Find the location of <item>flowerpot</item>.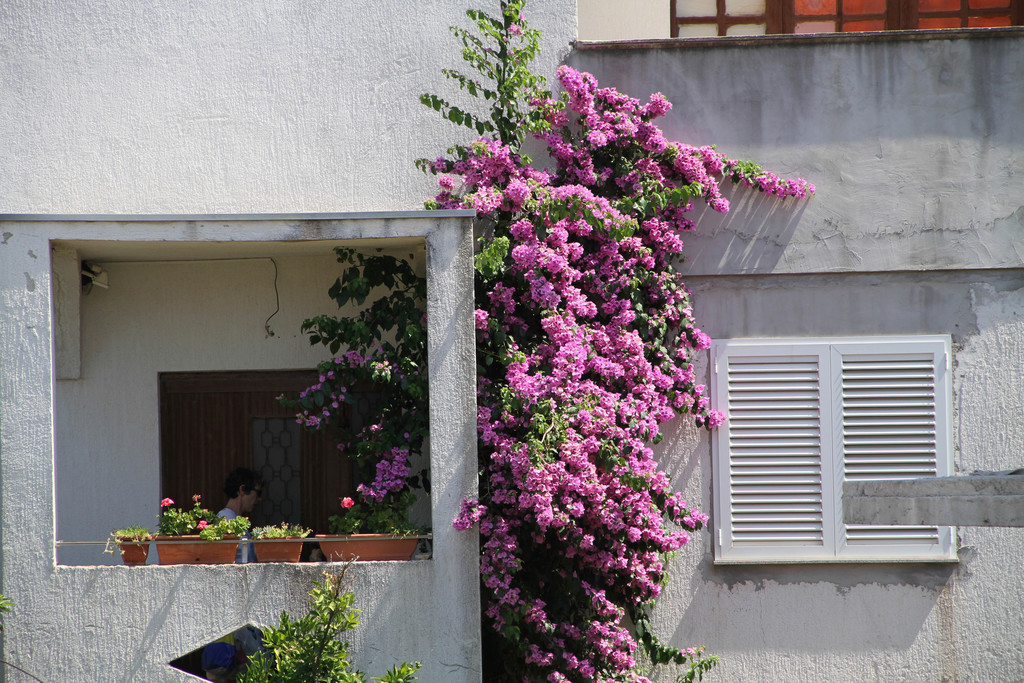
Location: bbox=(314, 530, 425, 563).
